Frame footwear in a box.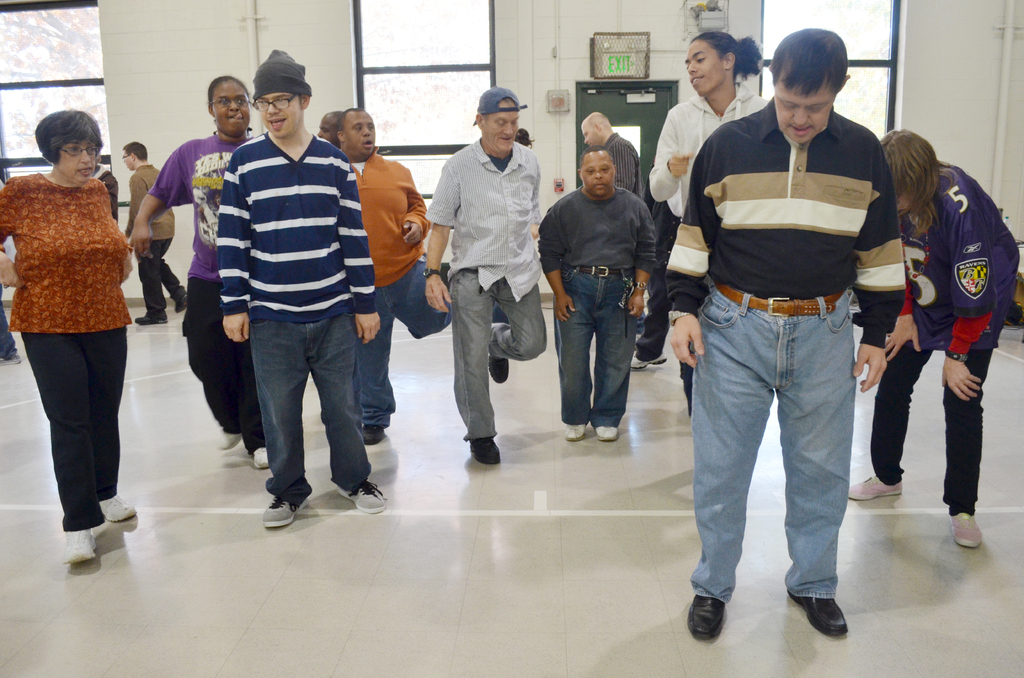
(left=135, top=314, right=170, bottom=325).
